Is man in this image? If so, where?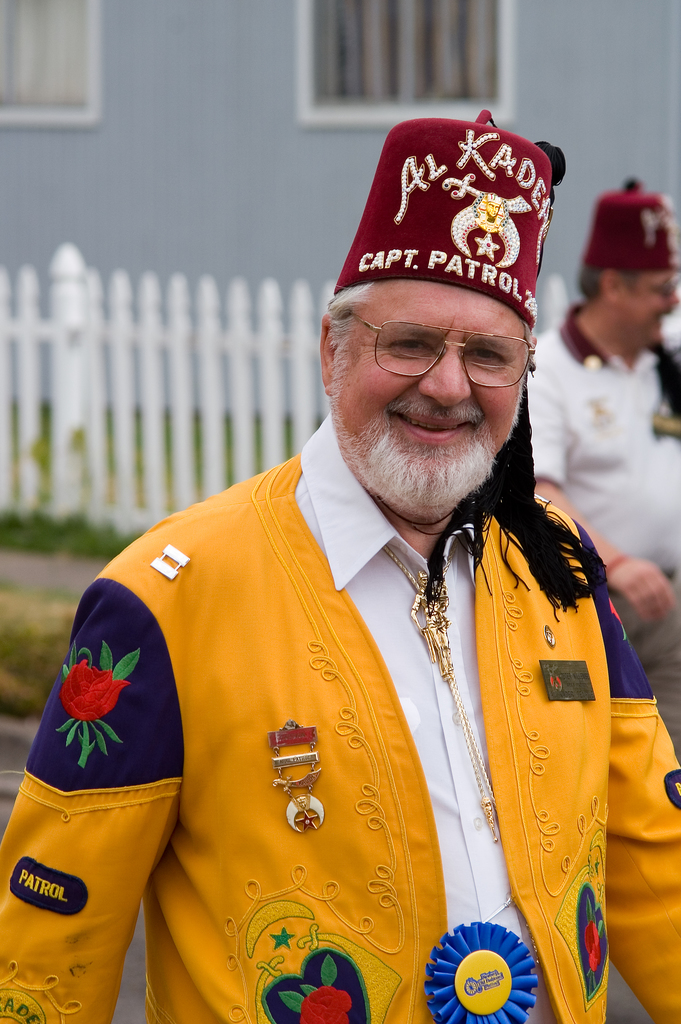
Yes, at (11, 109, 668, 1023).
